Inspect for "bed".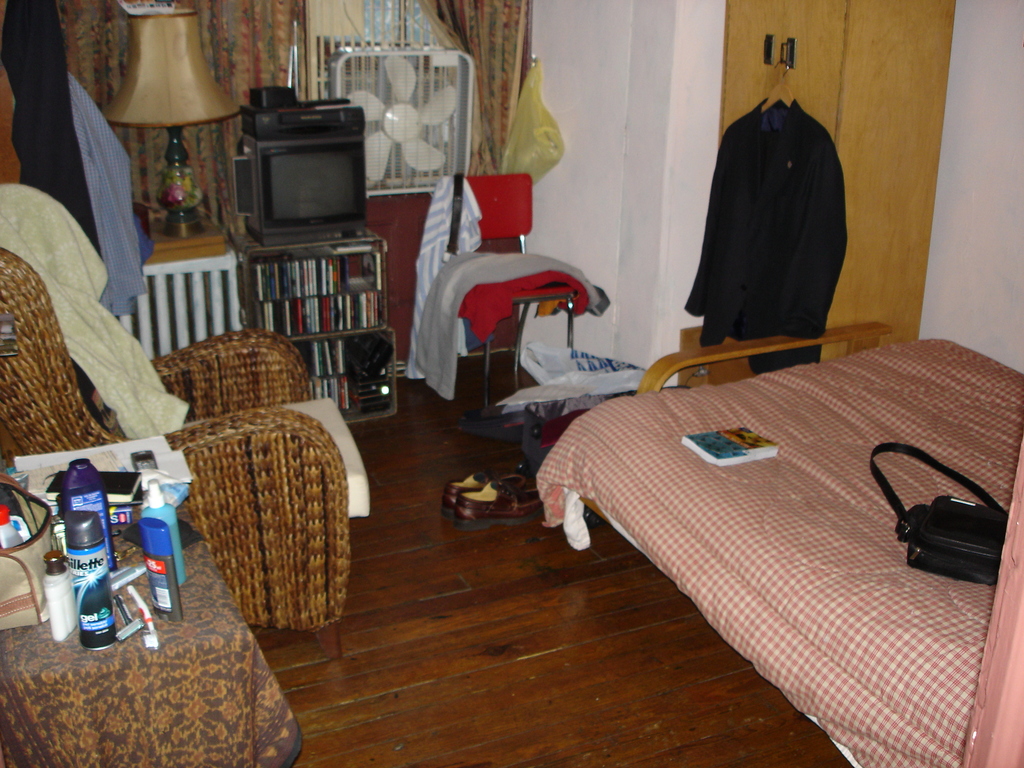
Inspection: <region>556, 266, 995, 767</region>.
